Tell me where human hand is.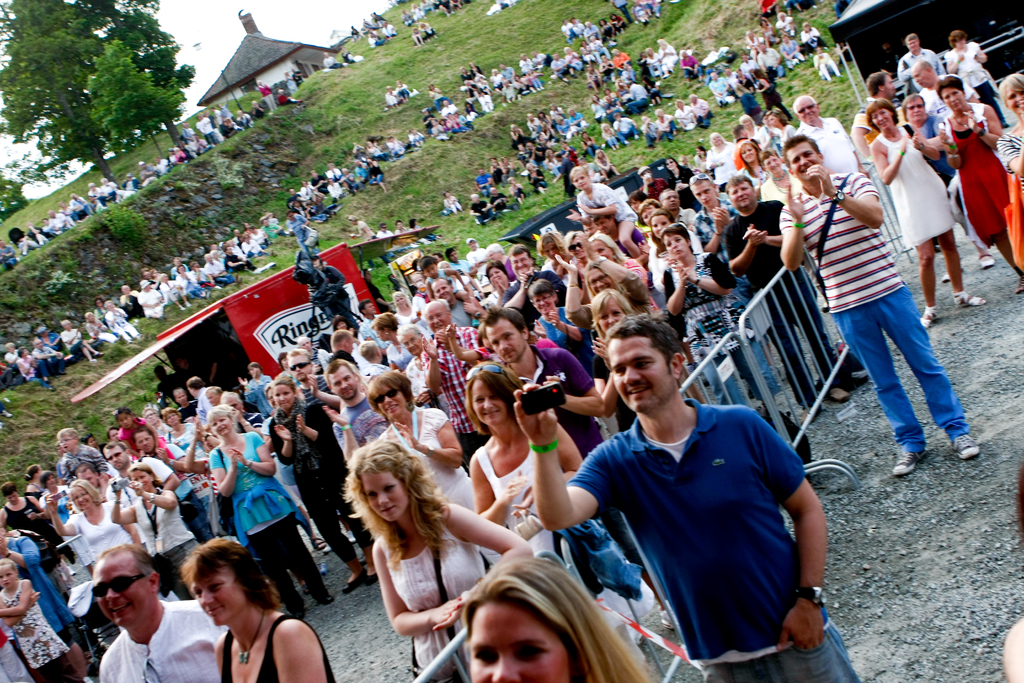
human hand is at {"x1": 743, "y1": 225, "x2": 769, "y2": 240}.
